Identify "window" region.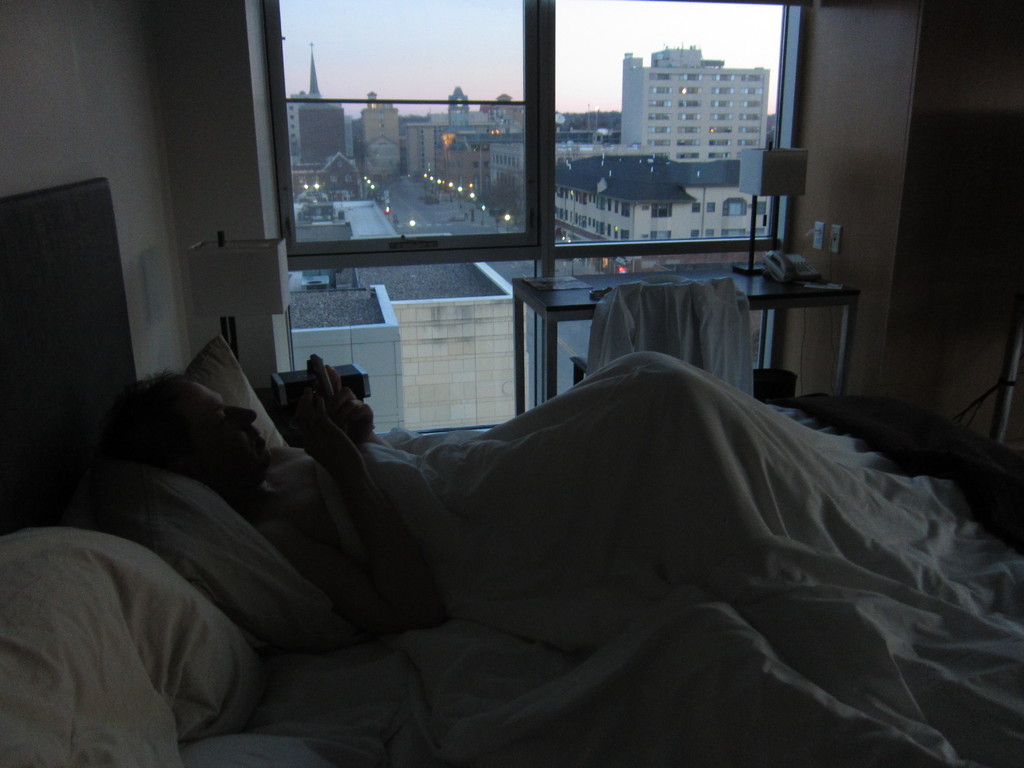
Region: Rect(653, 129, 670, 132).
